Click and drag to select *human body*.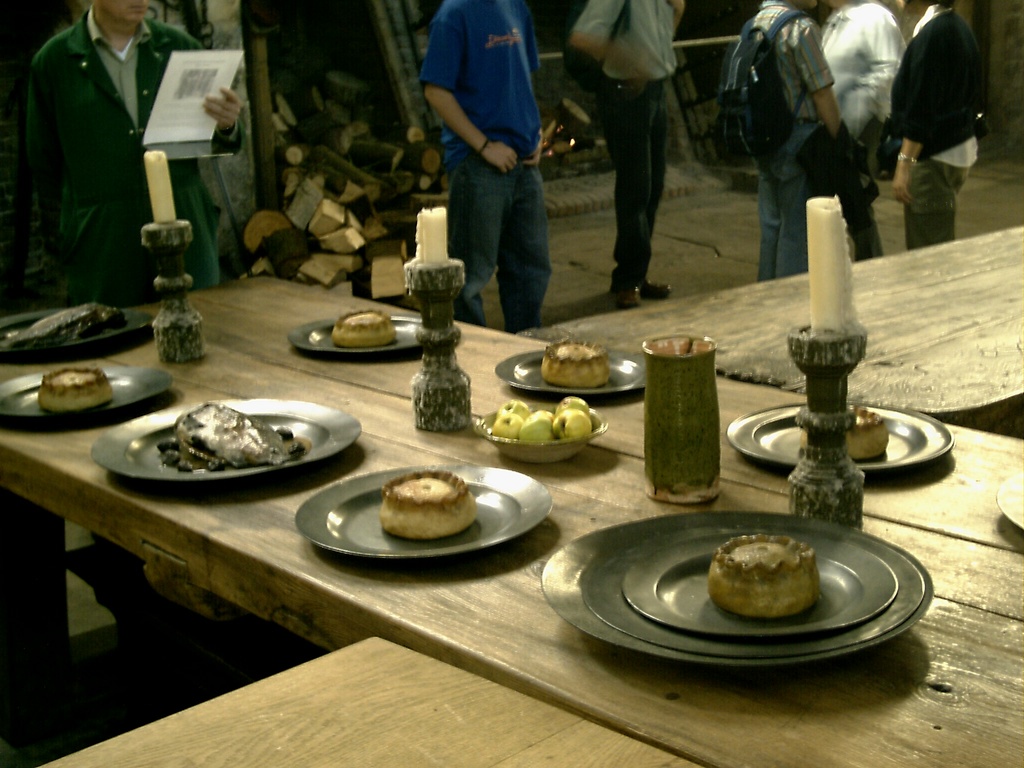
Selection: <box>412,0,561,325</box>.
